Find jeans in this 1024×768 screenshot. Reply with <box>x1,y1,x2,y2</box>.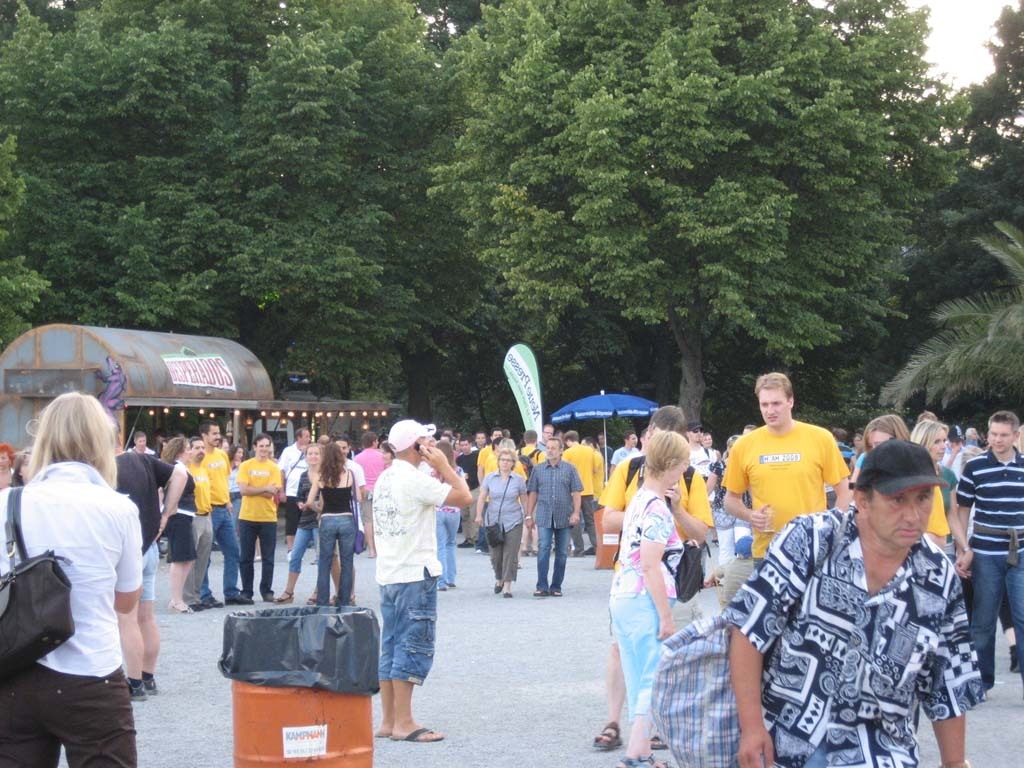
<box>315,511,354,601</box>.
